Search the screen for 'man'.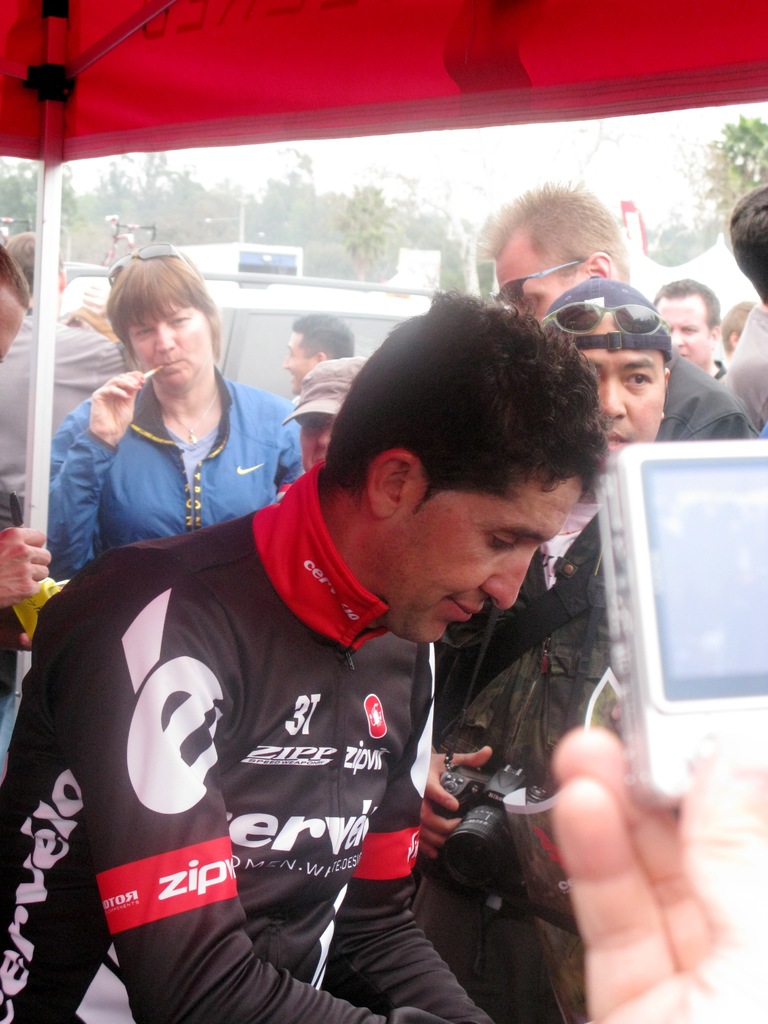
Found at [412, 269, 678, 1010].
